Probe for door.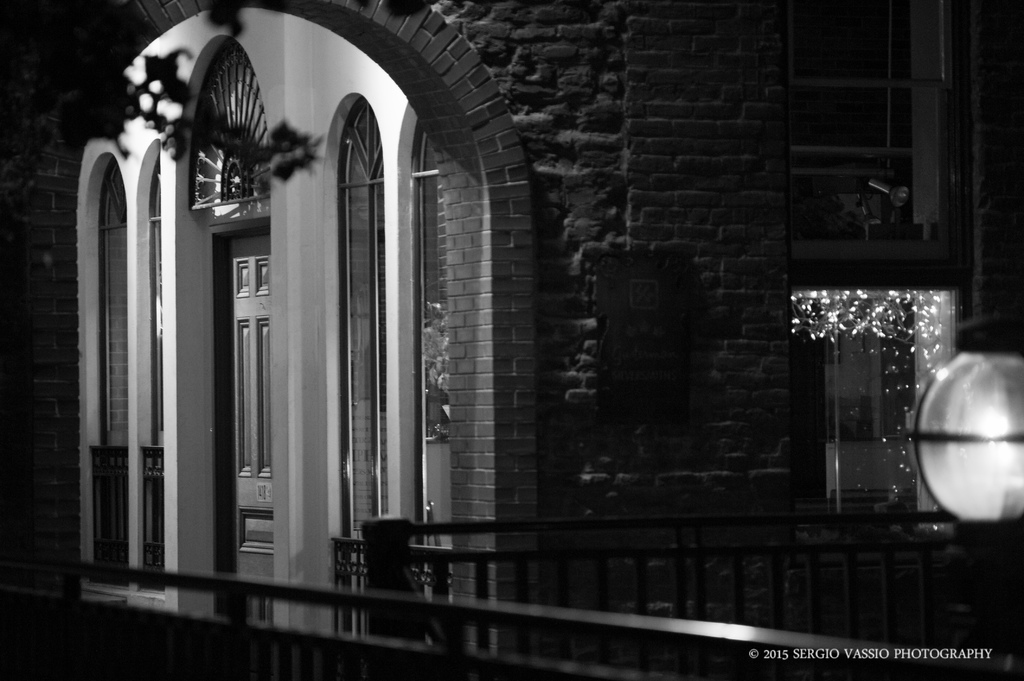
Probe result: pyautogui.locateOnScreen(220, 230, 276, 616).
